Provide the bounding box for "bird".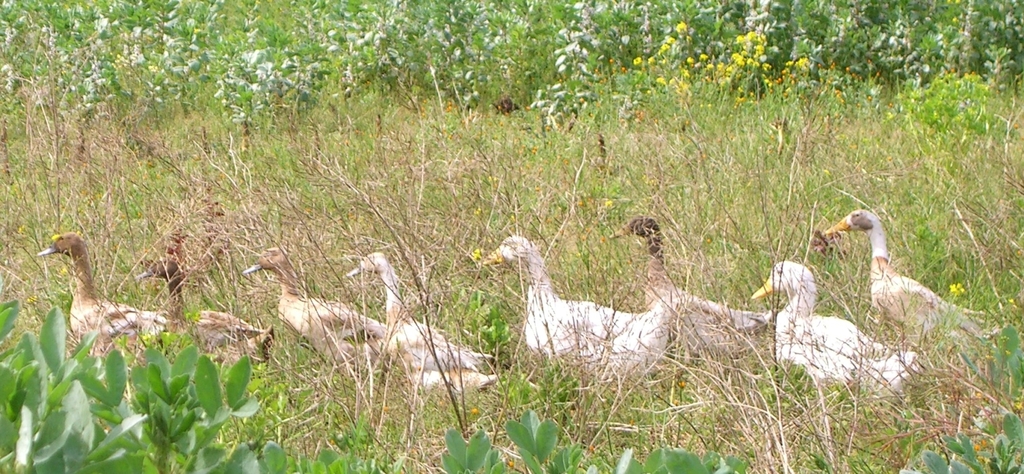
[x1=607, y1=208, x2=774, y2=386].
